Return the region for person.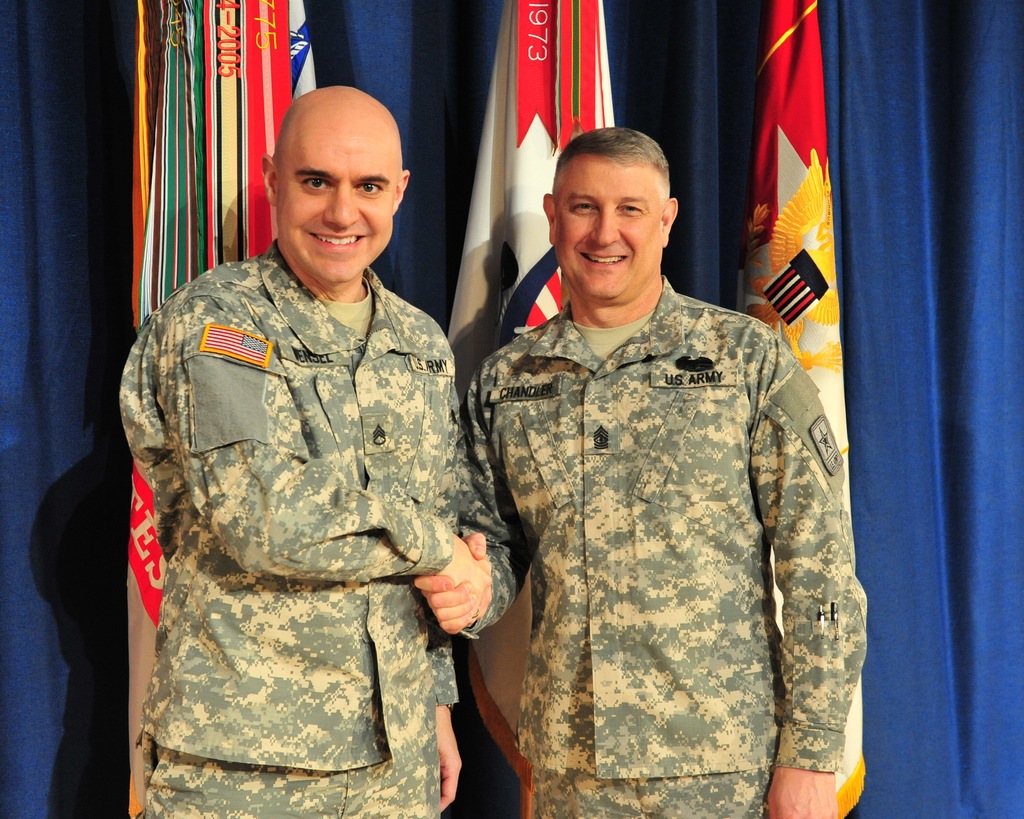
box(115, 85, 500, 818).
